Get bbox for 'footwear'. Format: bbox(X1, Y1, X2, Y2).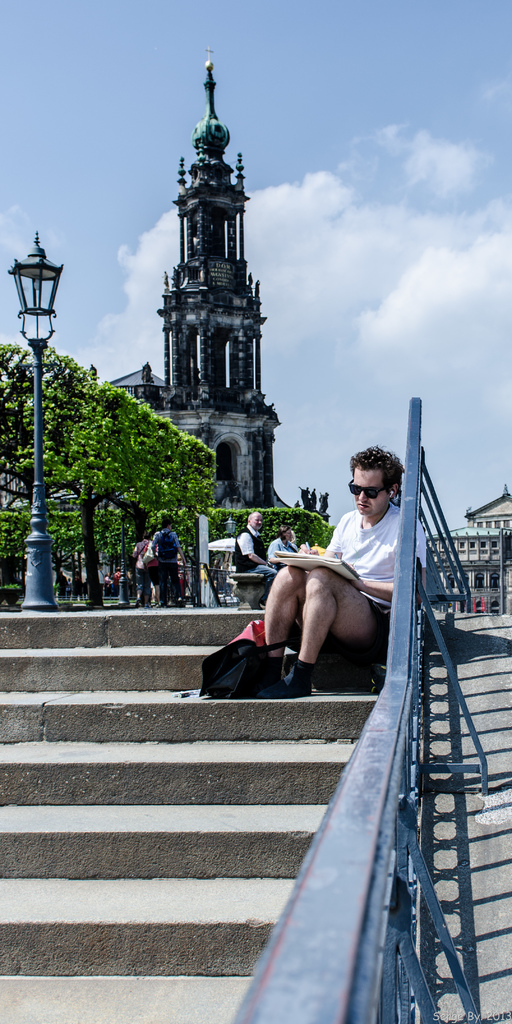
bbox(281, 660, 321, 703).
